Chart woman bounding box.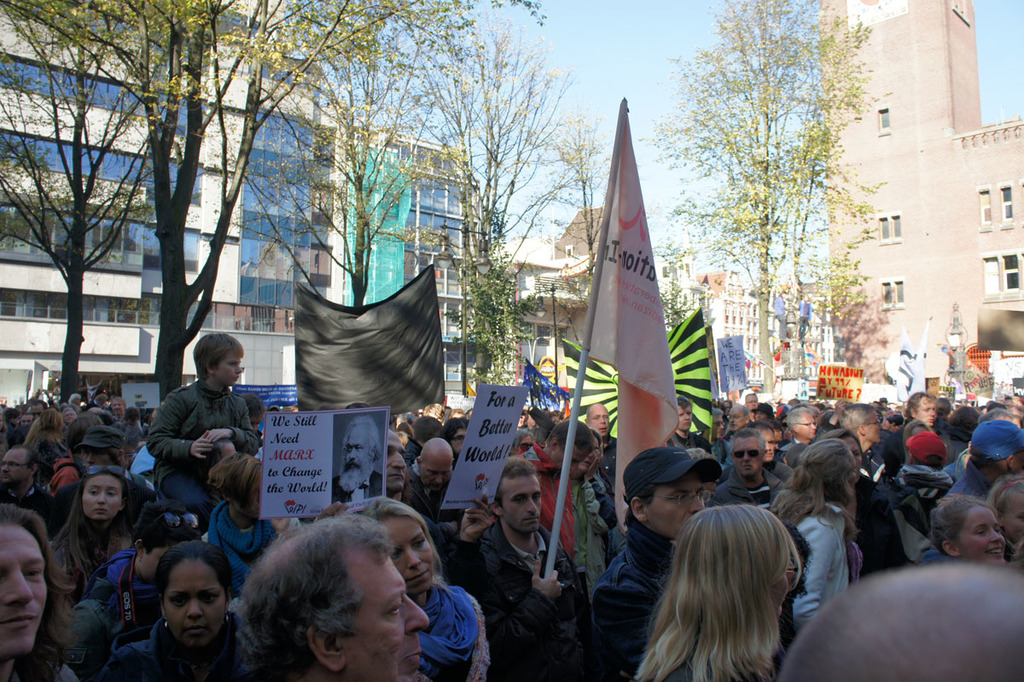
Charted: crop(50, 463, 155, 596).
